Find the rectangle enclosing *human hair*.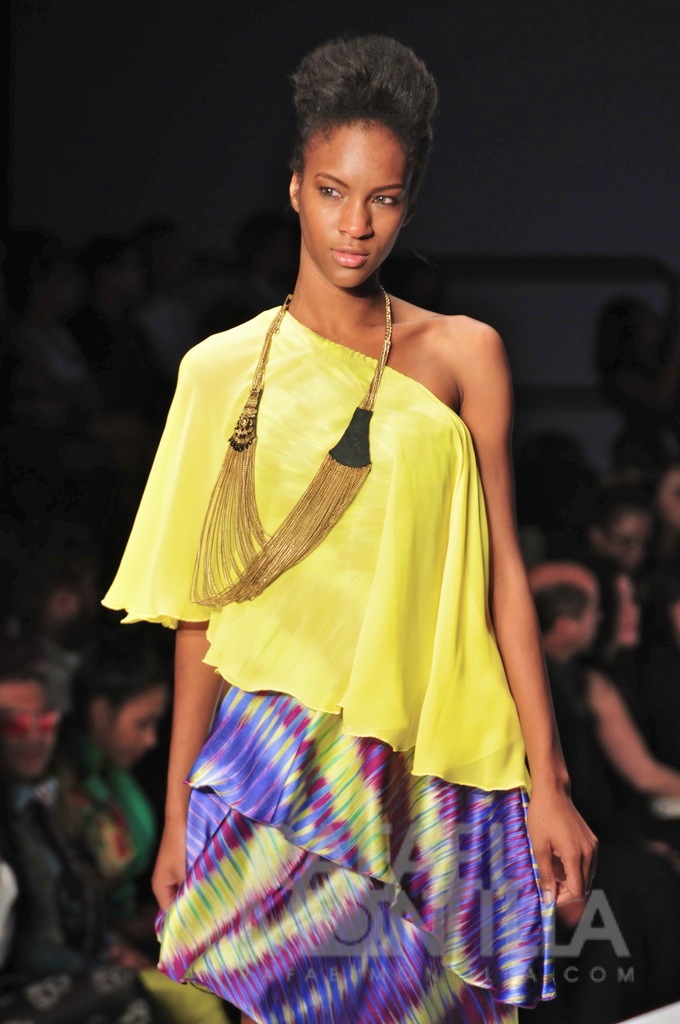
<bbox>632, 442, 679, 518</bbox>.
